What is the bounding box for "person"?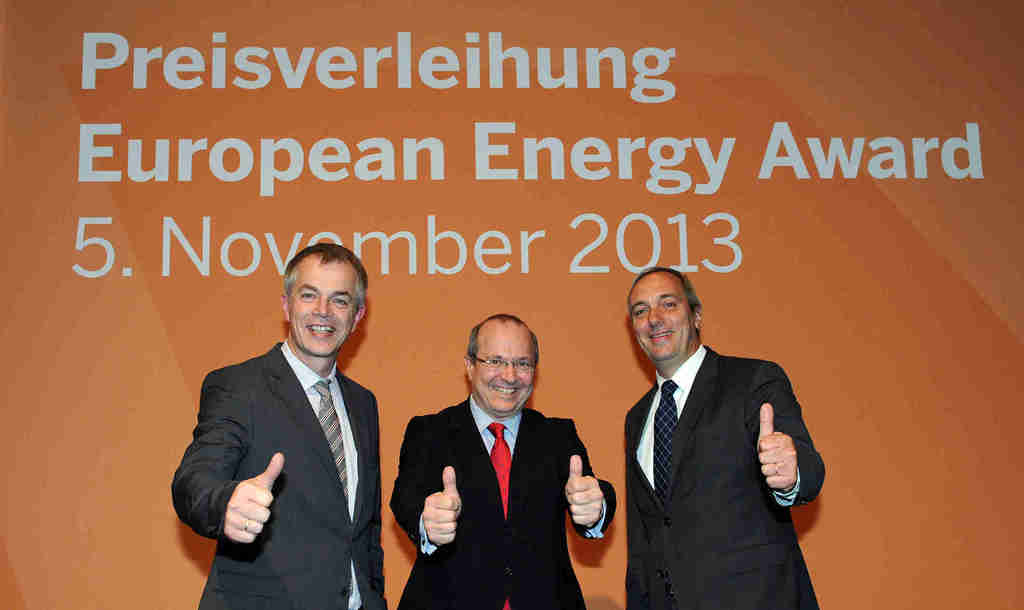
crop(627, 263, 829, 609).
